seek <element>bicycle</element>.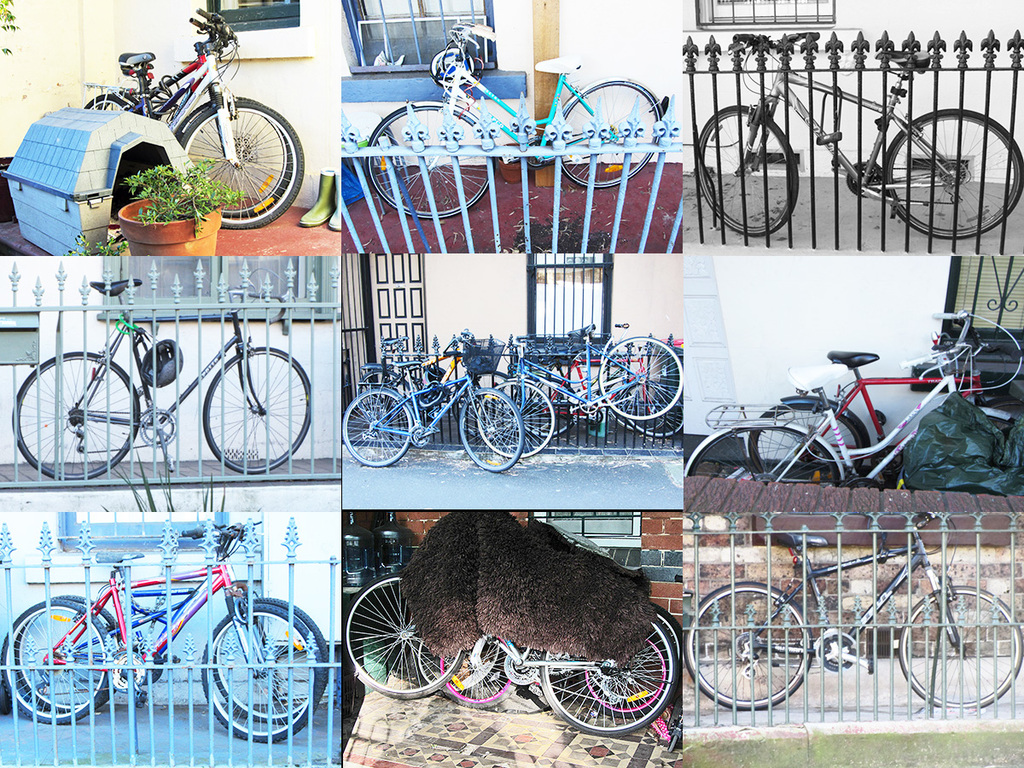
rect(367, 24, 658, 222).
